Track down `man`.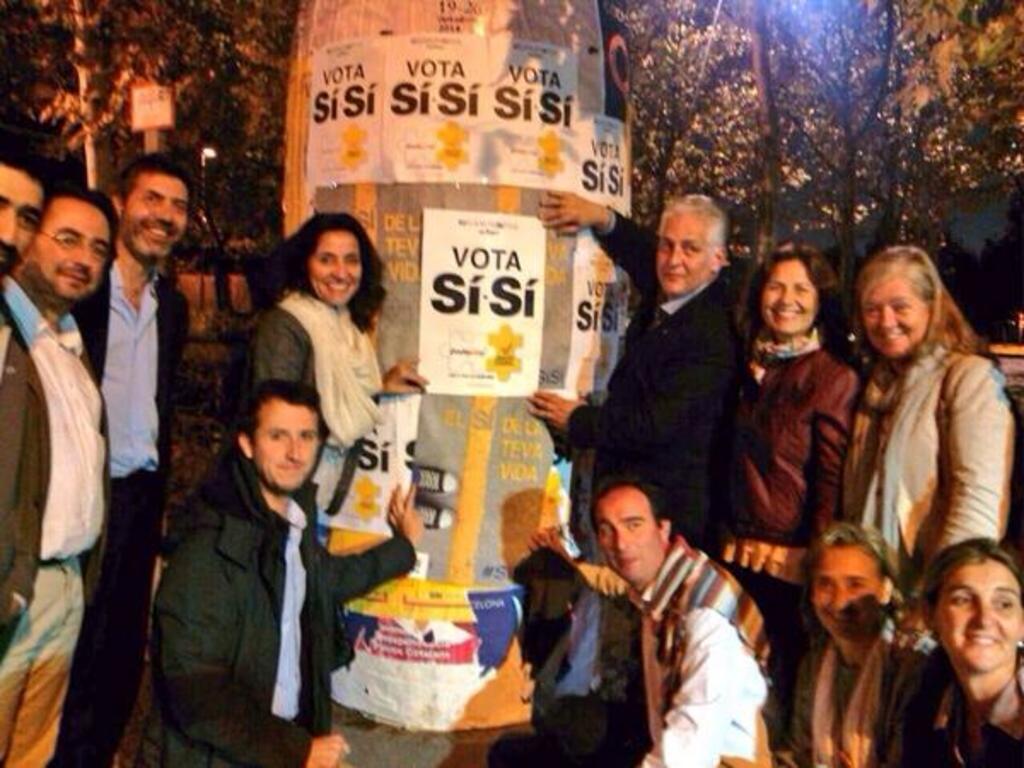
Tracked to (550,463,790,765).
